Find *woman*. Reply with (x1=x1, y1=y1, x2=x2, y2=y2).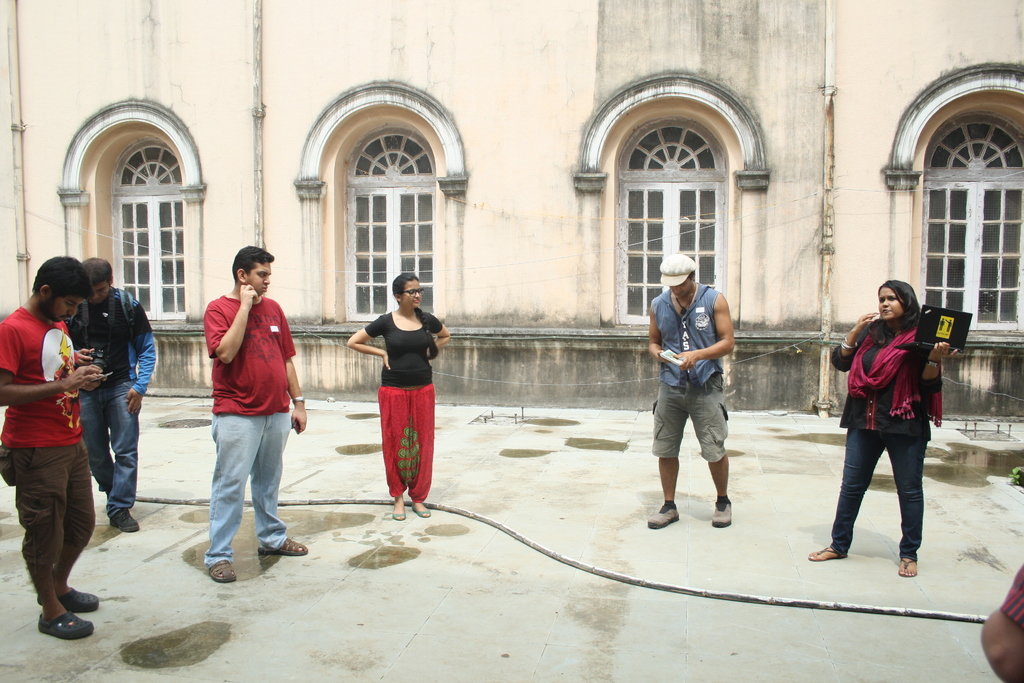
(x1=344, y1=271, x2=451, y2=519).
